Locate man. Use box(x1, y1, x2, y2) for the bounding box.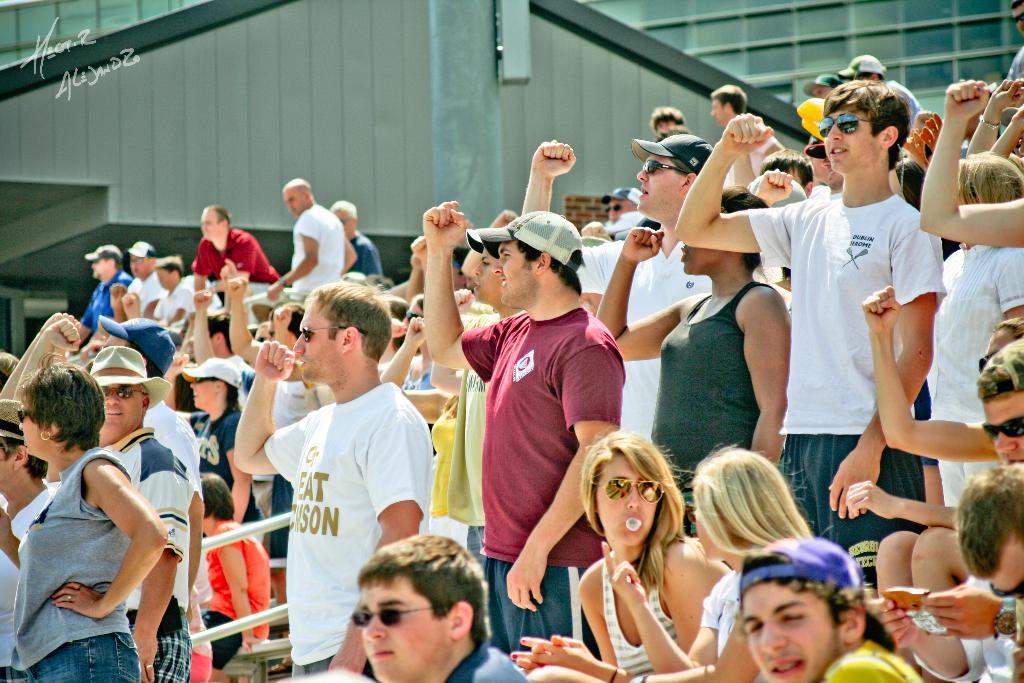
box(865, 336, 1023, 682).
